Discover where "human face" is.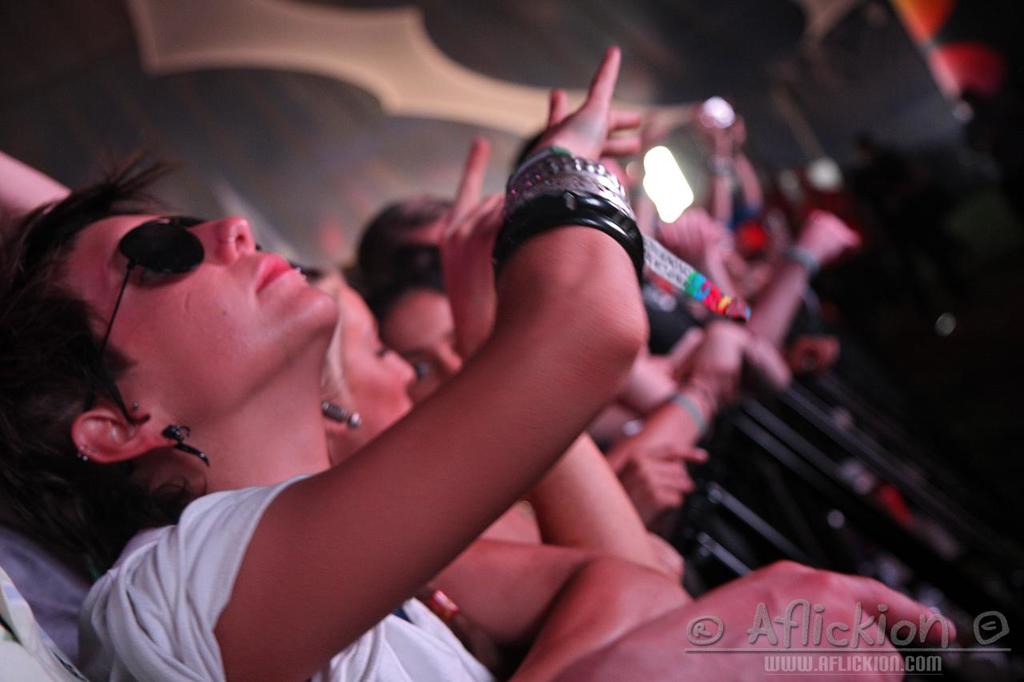
Discovered at select_region(376, 292, 463, 401).
